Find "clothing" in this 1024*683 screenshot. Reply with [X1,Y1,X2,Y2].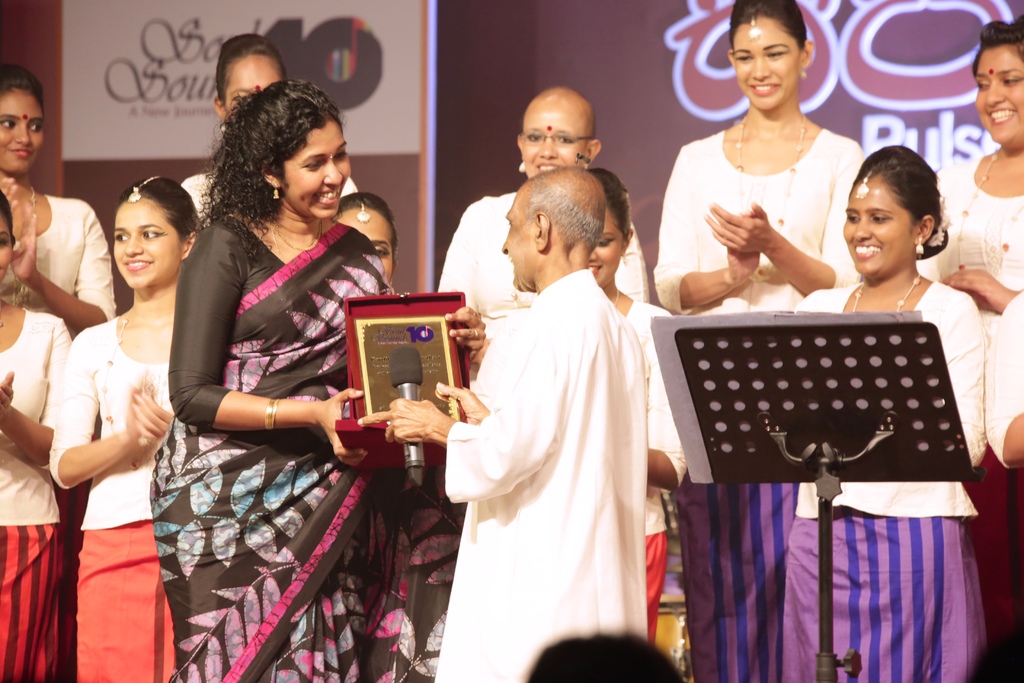
[977,284,1023,470].
